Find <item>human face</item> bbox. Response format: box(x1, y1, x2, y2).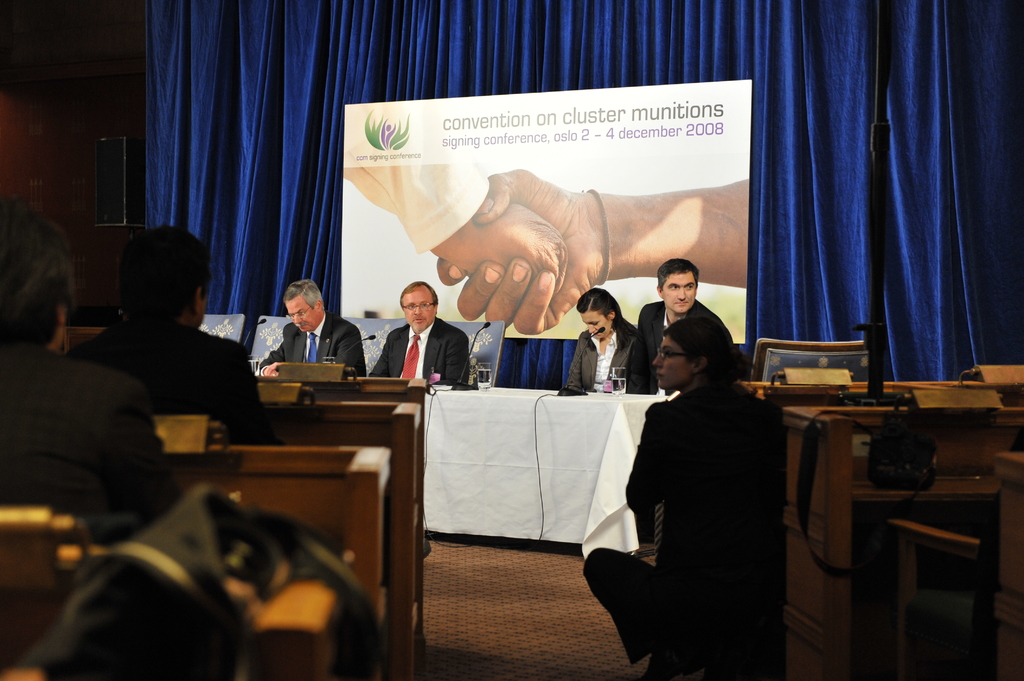
box(399, 291, 436, 330).
